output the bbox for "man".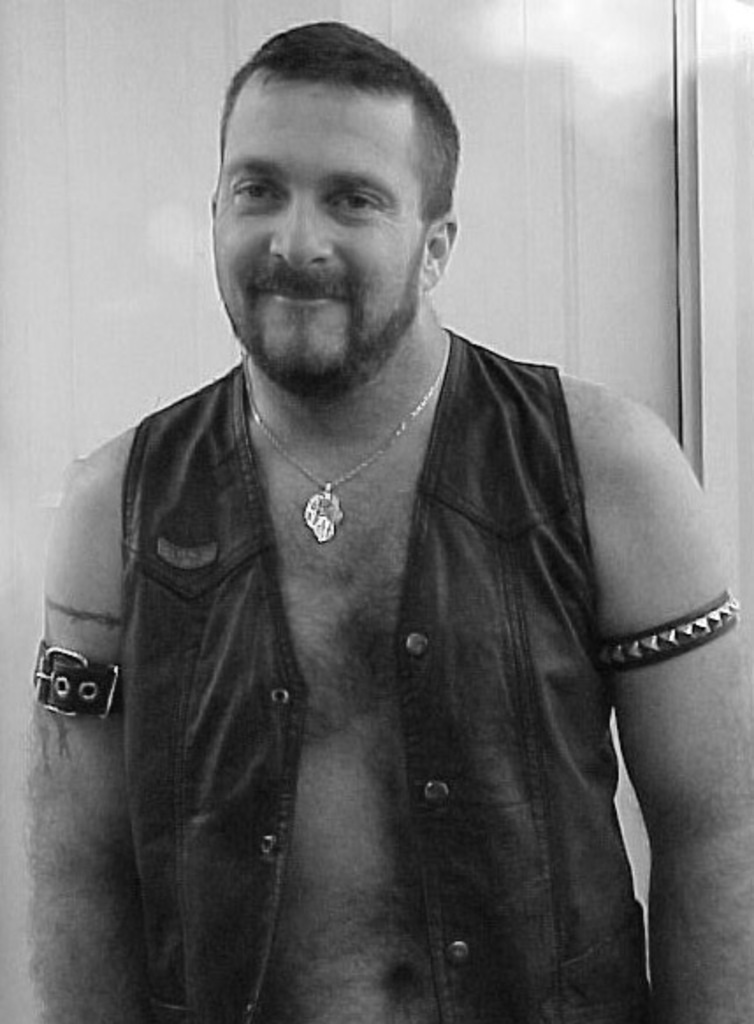
l=54, t=28, r=728, b=1023.
